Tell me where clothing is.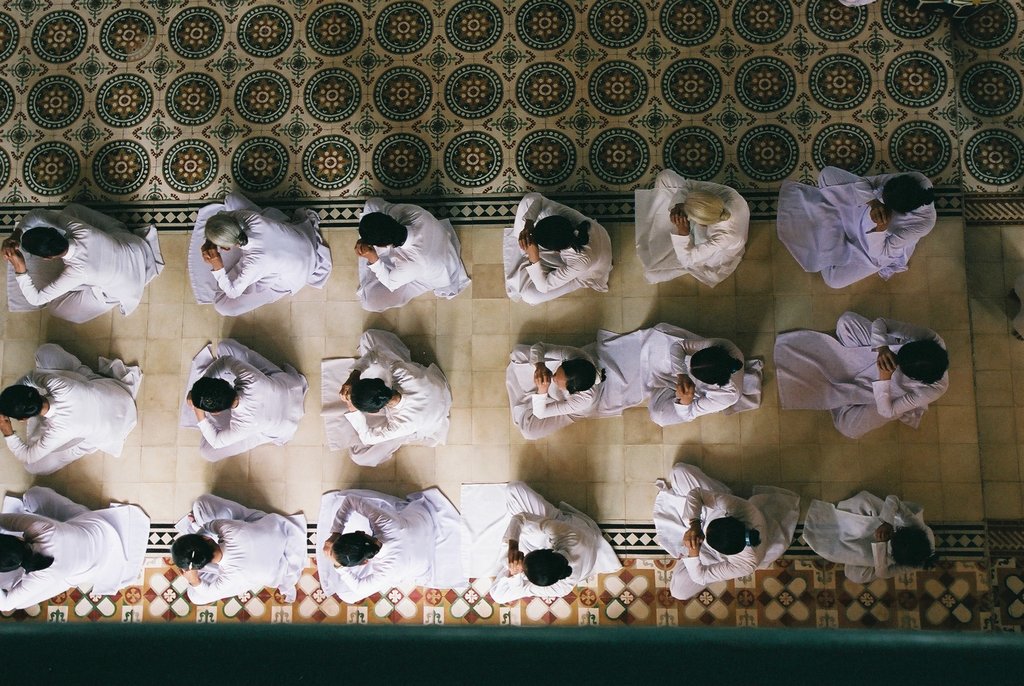
clothing is at (x1=186, y1=193, x2=333, y2=321).
